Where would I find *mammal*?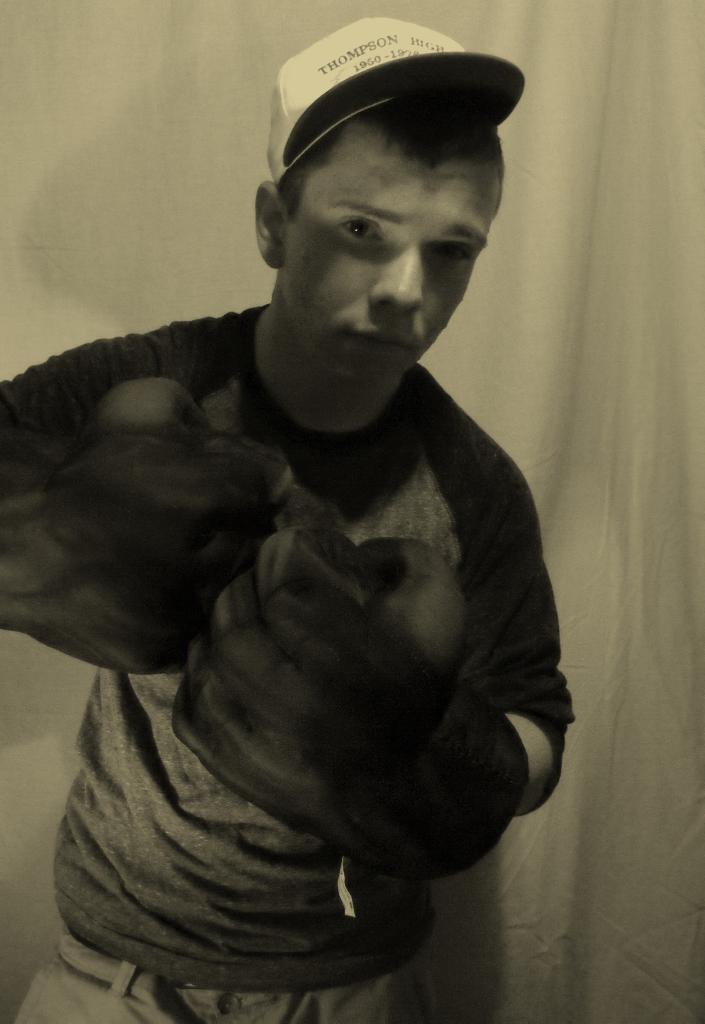
At 26:66:604:1023.
